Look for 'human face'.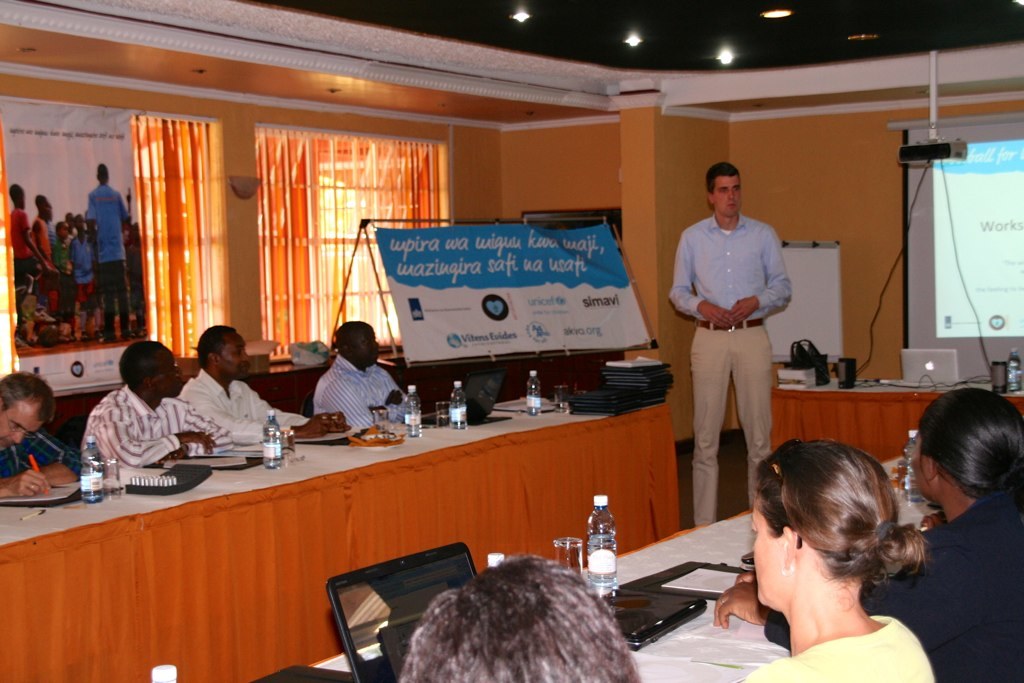
Found: 356,329,382,361.
